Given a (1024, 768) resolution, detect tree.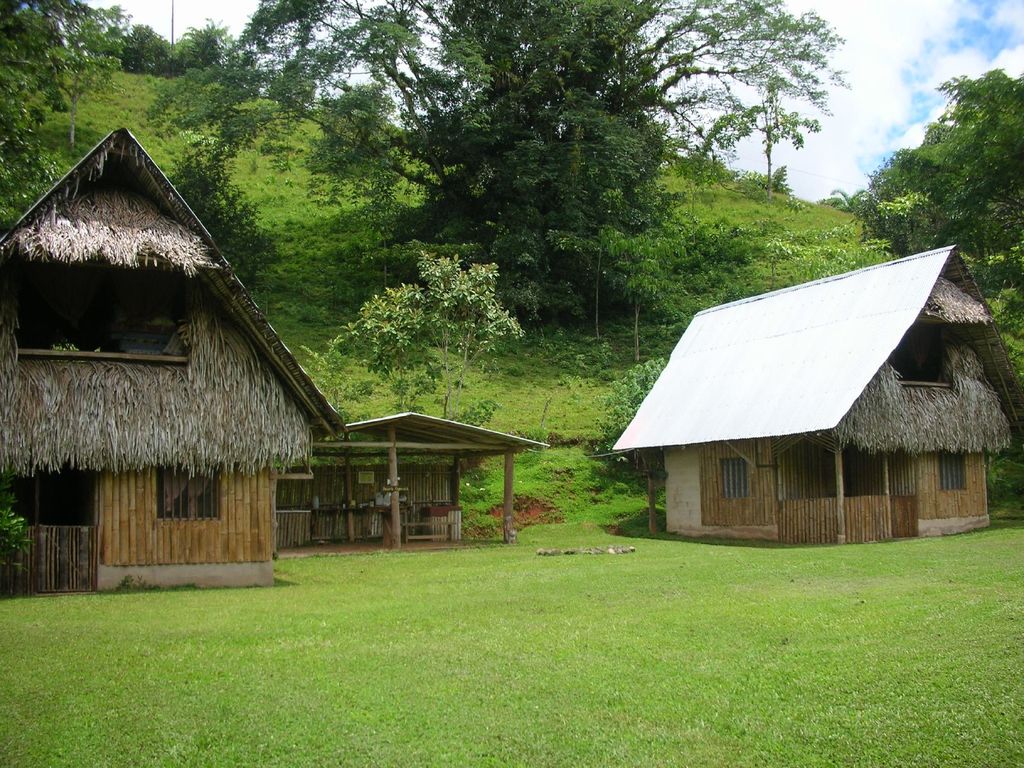
l=332, t=248, r=528, b=428.
